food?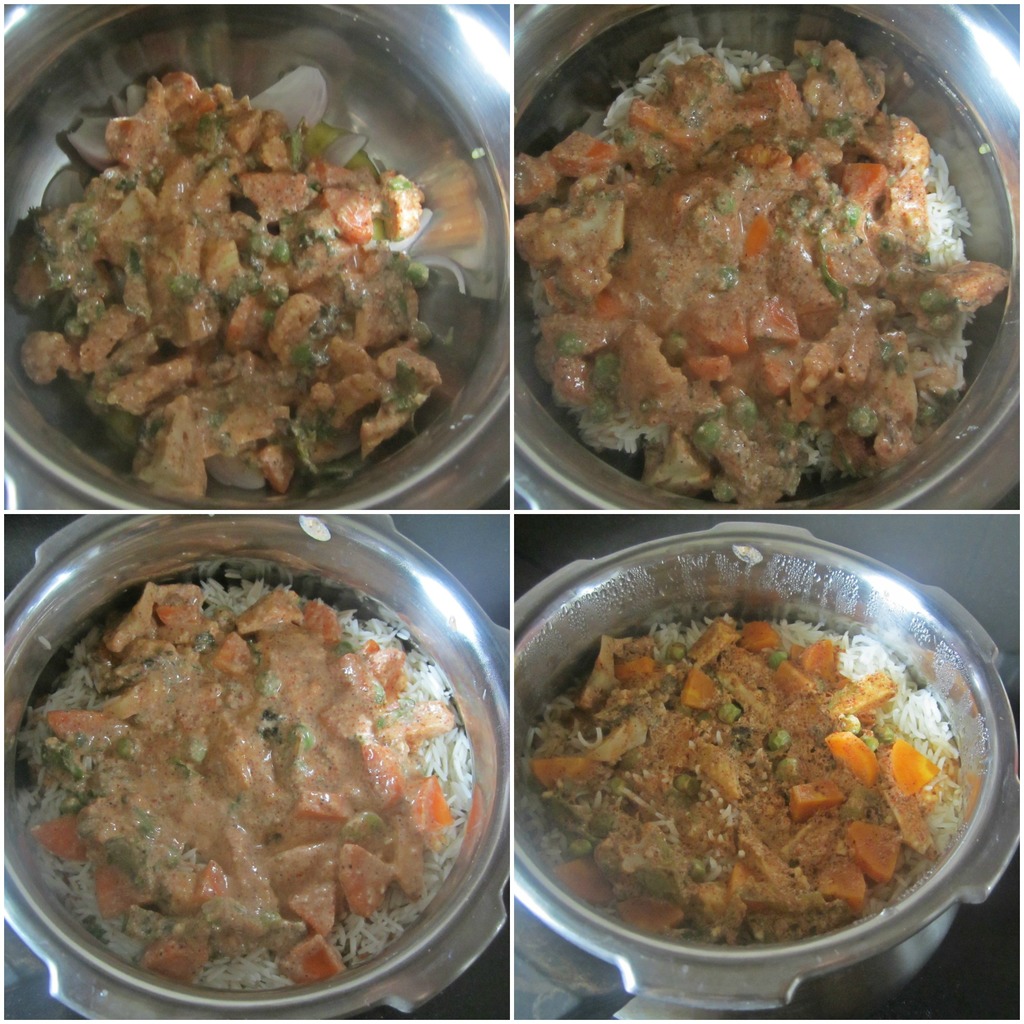
29/551/484/1002
